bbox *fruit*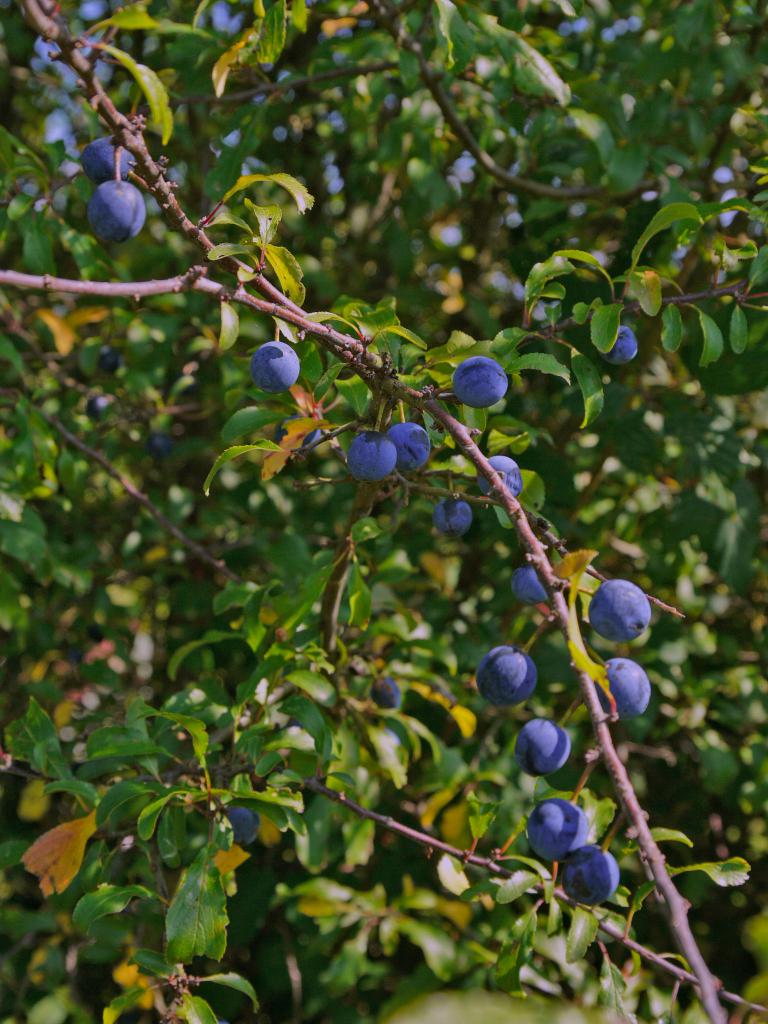
region(390, 423, 436, 472)
